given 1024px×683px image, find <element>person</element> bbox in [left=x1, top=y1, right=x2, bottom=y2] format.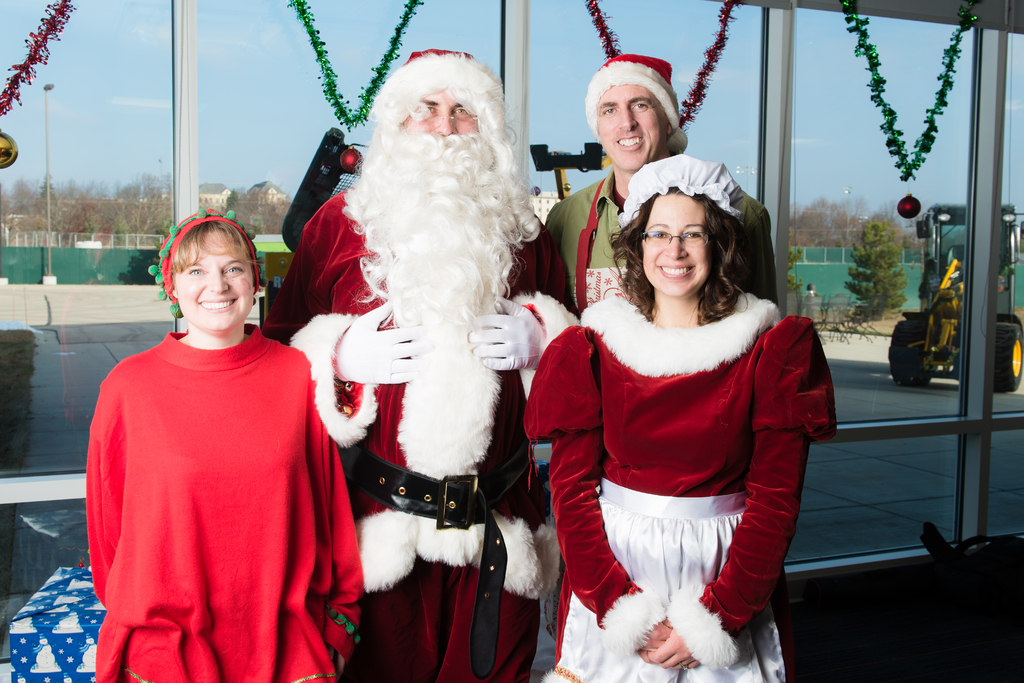
[left=543, top=49, right=790, bottom=320].
